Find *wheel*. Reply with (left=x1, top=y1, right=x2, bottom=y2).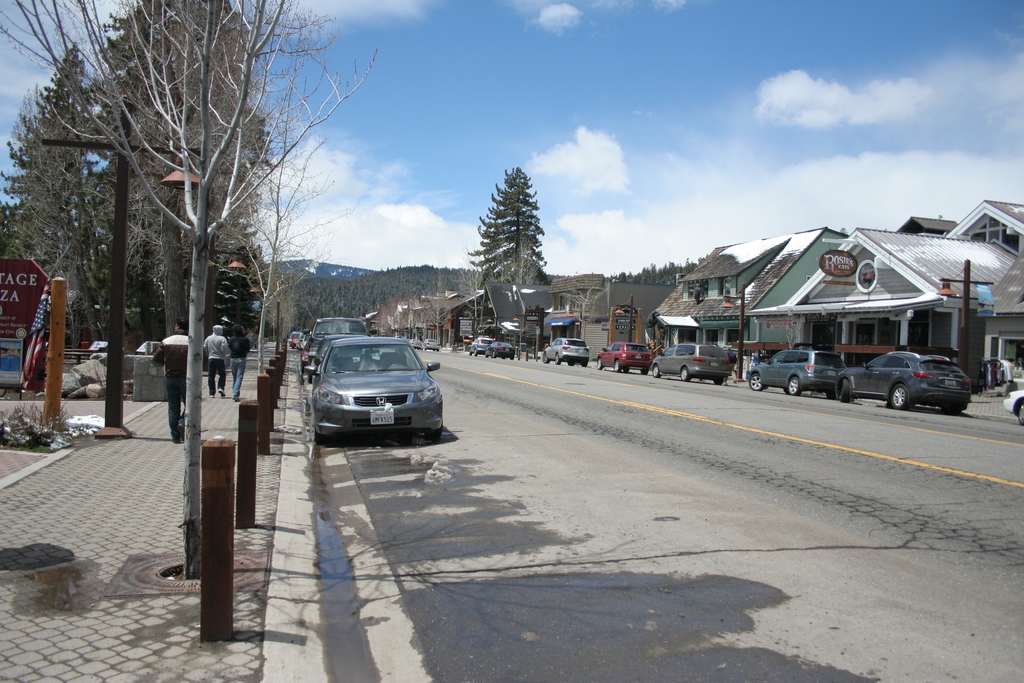
(left=888, top=380, right=909, bottom=410).
